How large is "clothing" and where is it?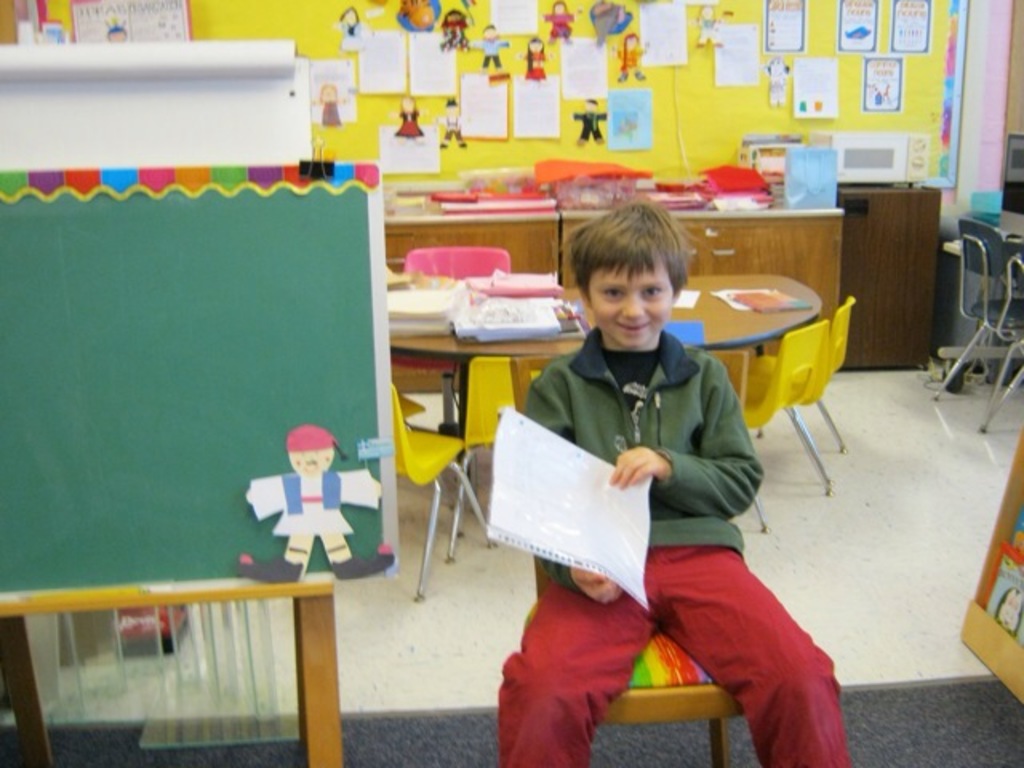
Bounding box: 763:72:784:104.
